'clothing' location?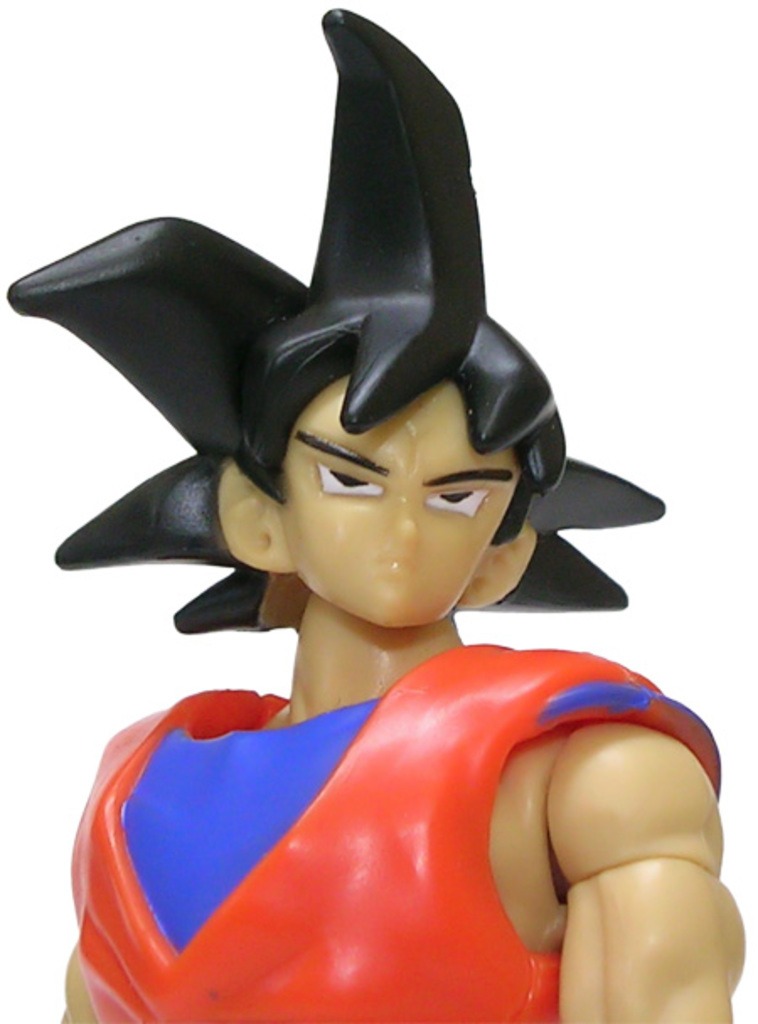
crop(101, 625, 714, 1023)
